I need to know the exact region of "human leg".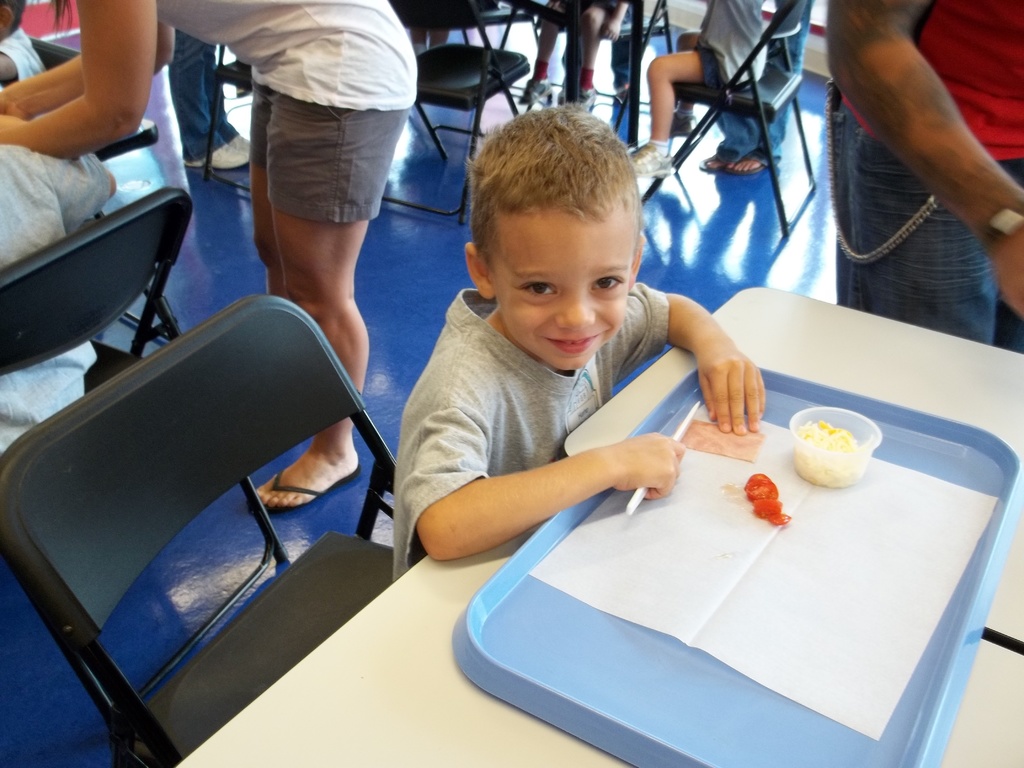
Region: bbox=(271, 70, 415, 508).
